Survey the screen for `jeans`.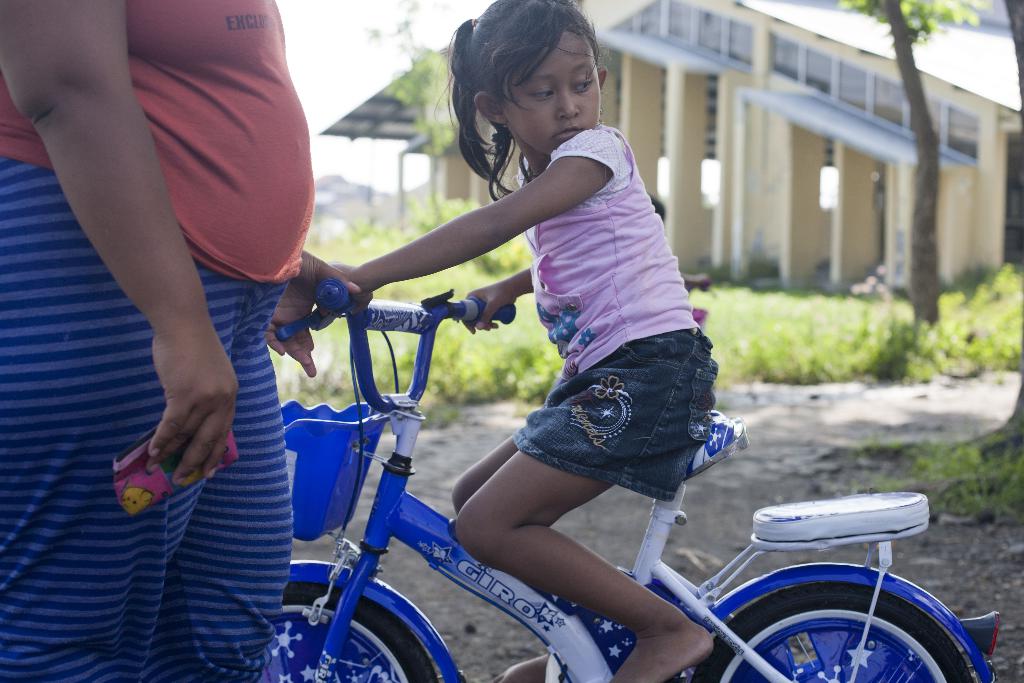
Survey found: (515, 327, 717, 500).
